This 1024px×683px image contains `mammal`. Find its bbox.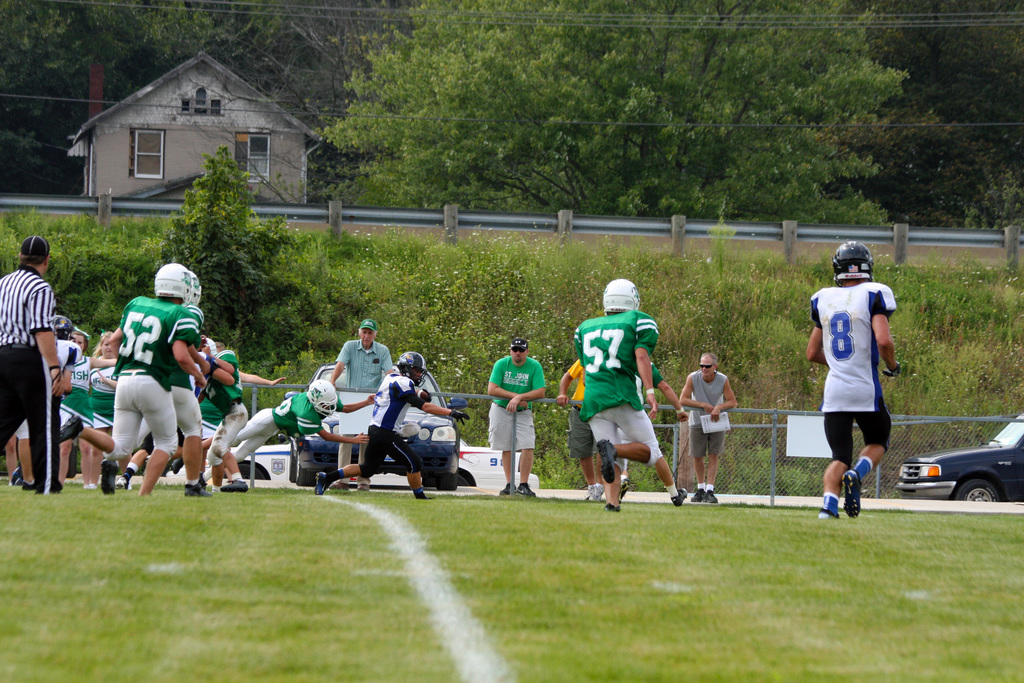
box(572, 269, 661, 506).
